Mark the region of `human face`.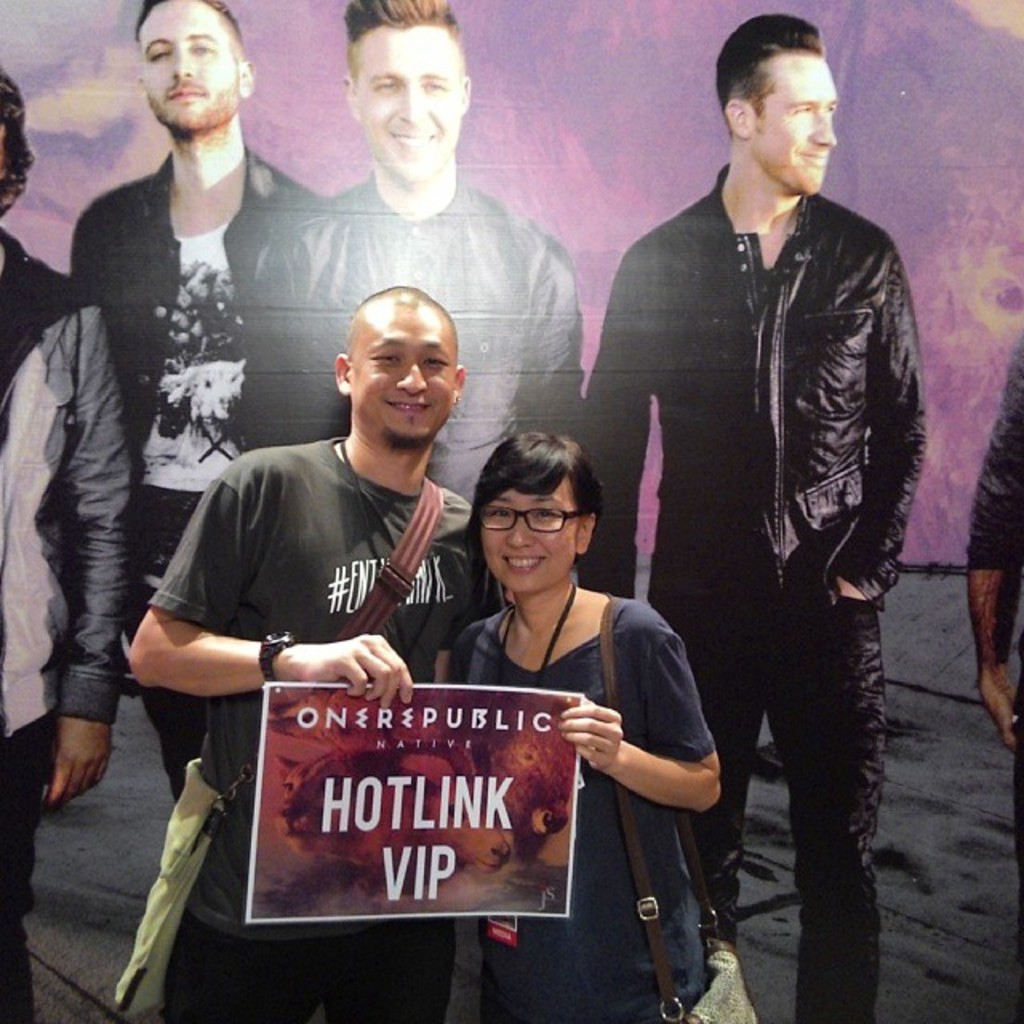
Region: box(355, 298, 454, 453).
